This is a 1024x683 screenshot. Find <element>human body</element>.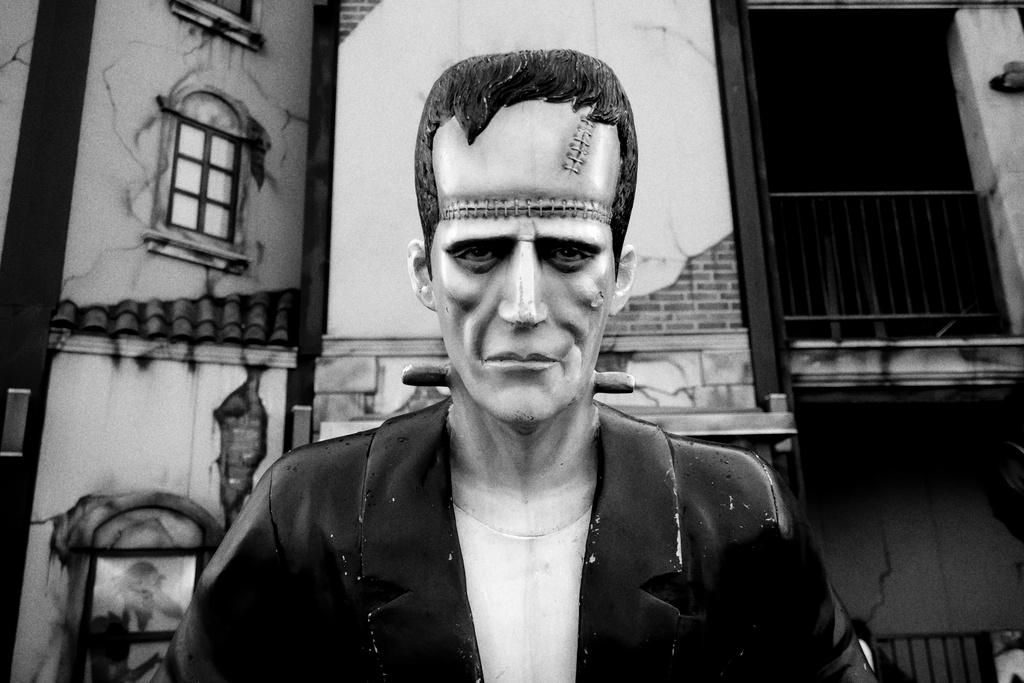
Bounding box: Rect(181, 50, 859, 682).
